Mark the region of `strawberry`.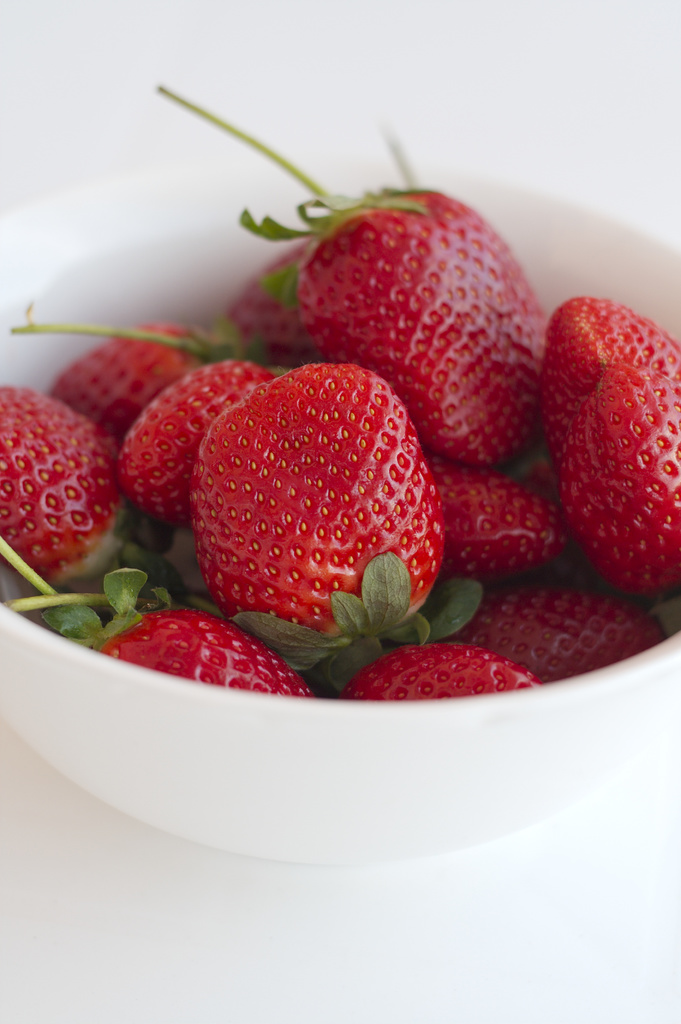
Region: bbox=[0, 378, 145, 588].
